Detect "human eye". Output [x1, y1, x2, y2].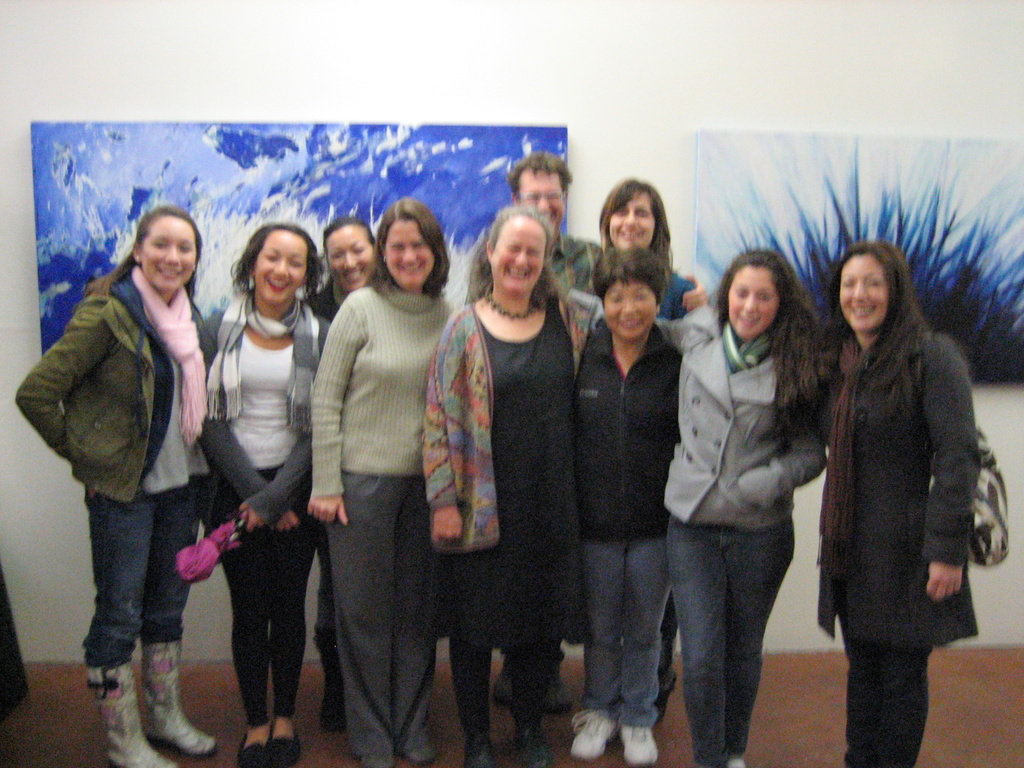
[738, 288, 749, 299].
